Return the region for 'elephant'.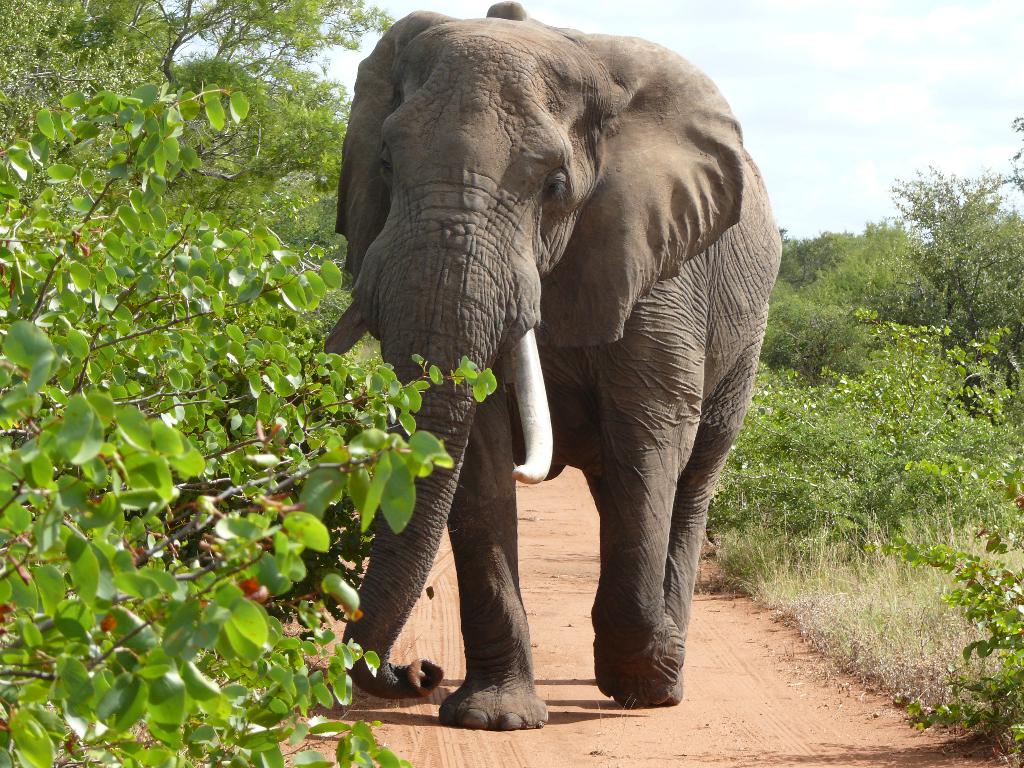
locate(301, 9, 772, 739).
